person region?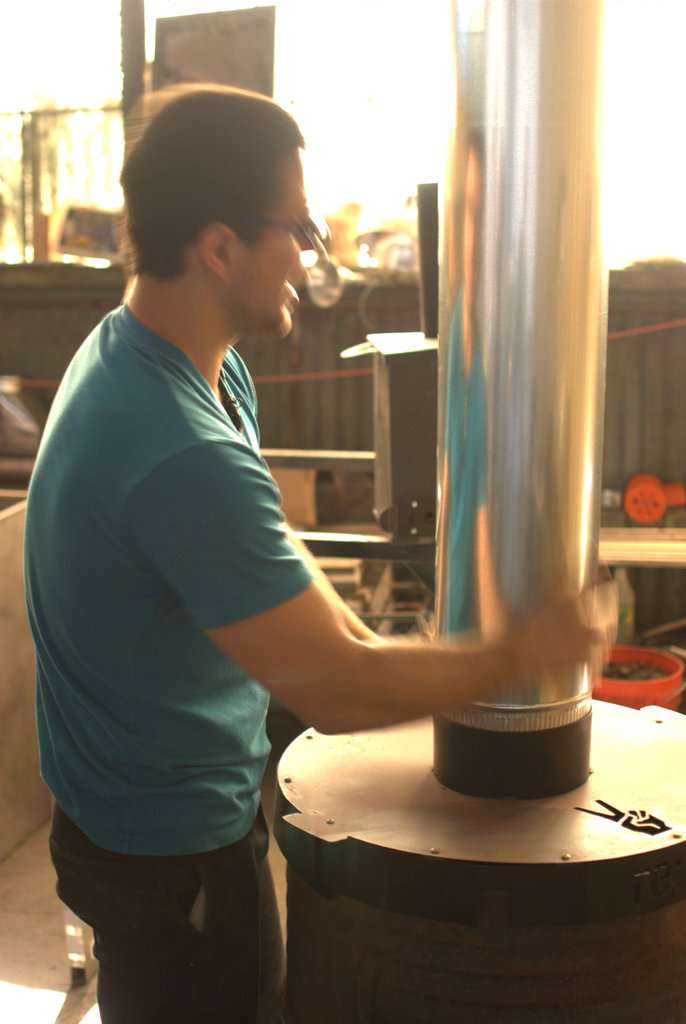
left=52, top=81, right=502, bottom=977
